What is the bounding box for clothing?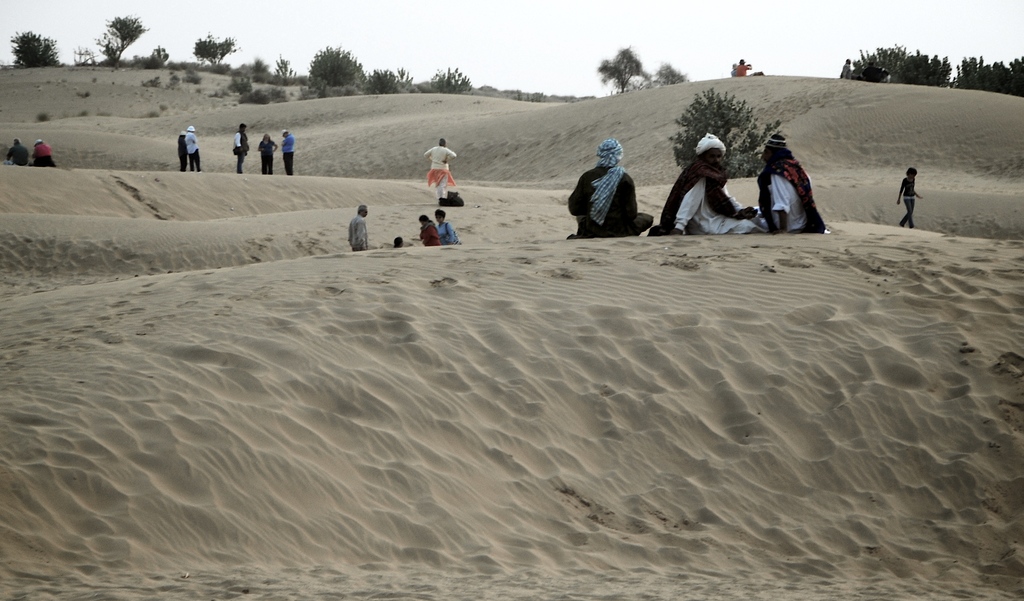
crop(257, 144, 276, 174).
